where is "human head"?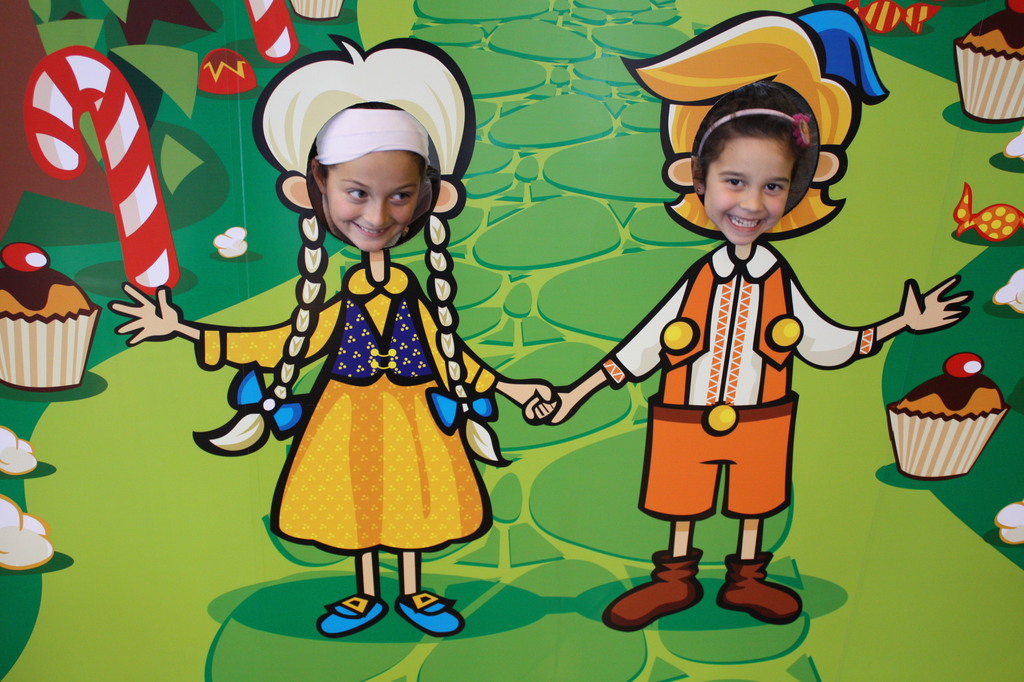
<region>690, 78, 811, 247</region>.
